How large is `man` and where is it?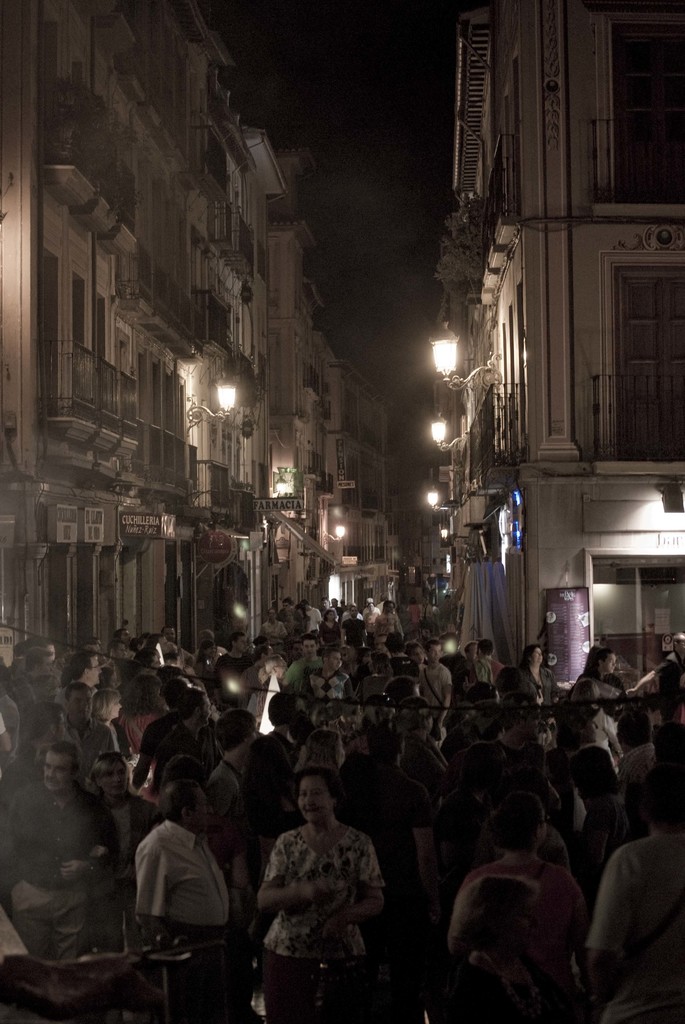
Bounding box: select_region(121, 785, 243, 980).
